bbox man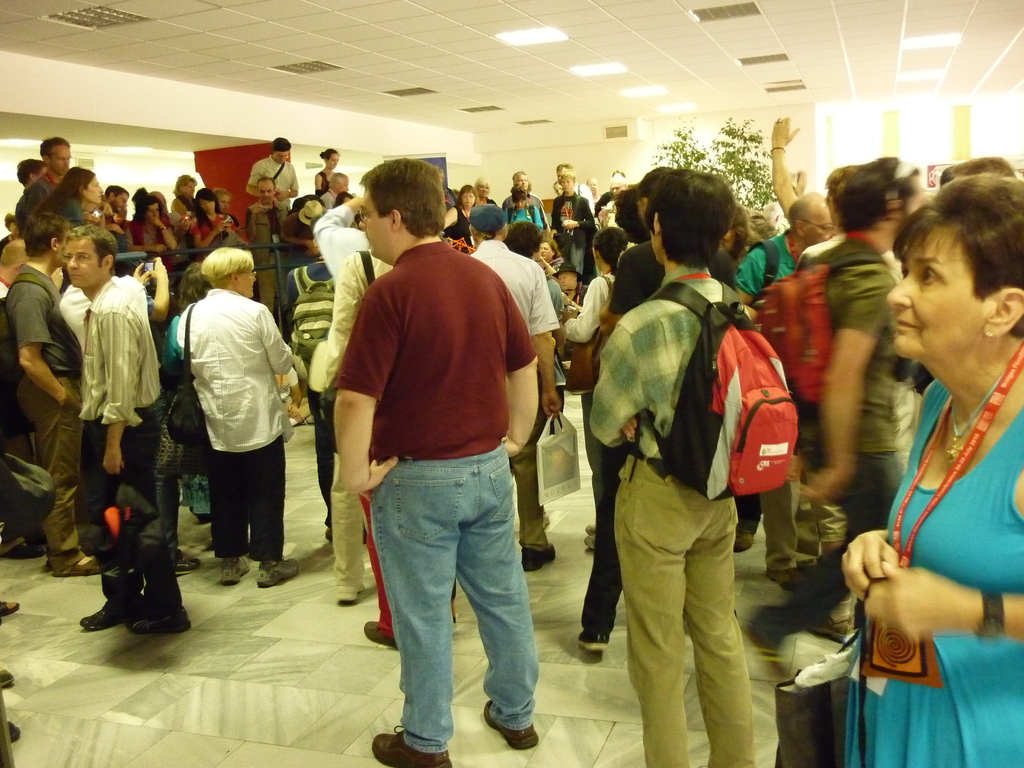
left=730, top=188, right=844, bottom=584
